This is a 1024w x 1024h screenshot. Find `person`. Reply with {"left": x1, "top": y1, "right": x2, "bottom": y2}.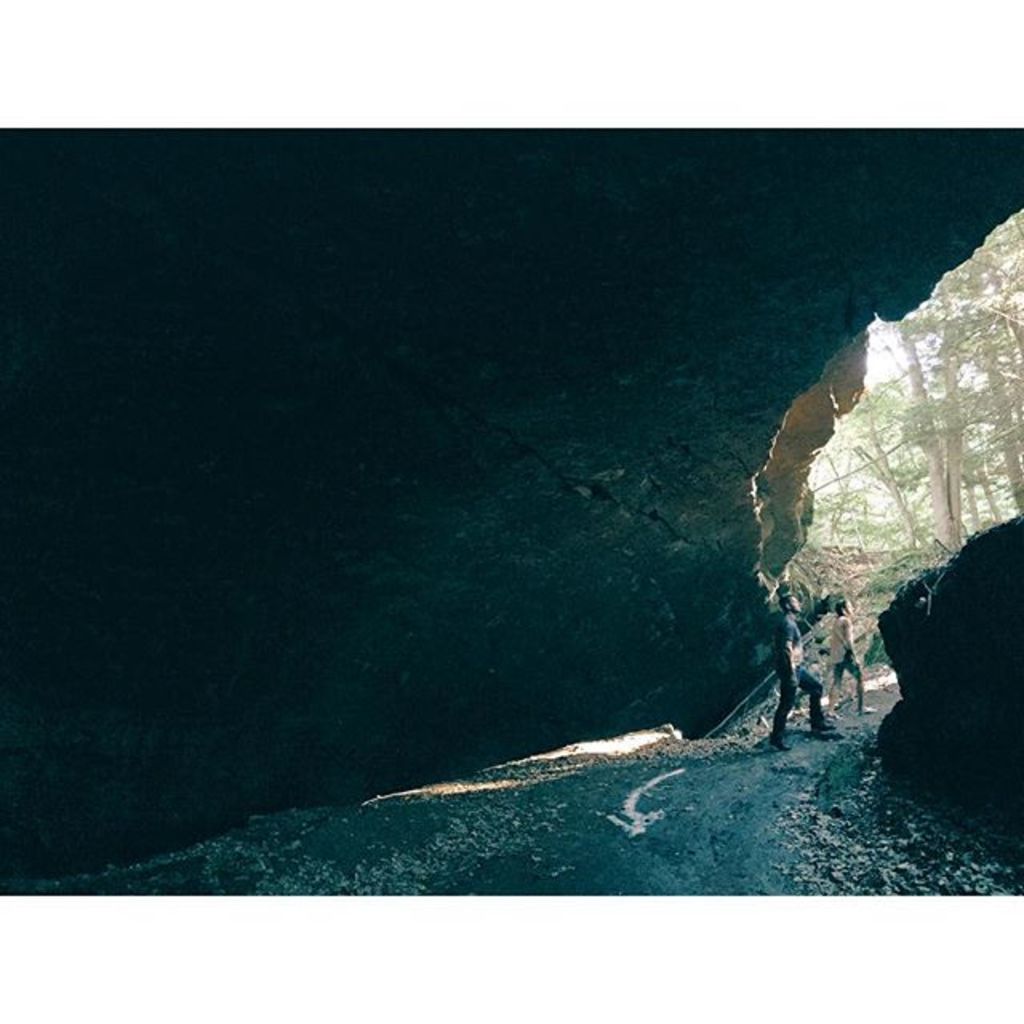
{"left": 768, "top": 595, "right": 819, "bottom": 750}.
